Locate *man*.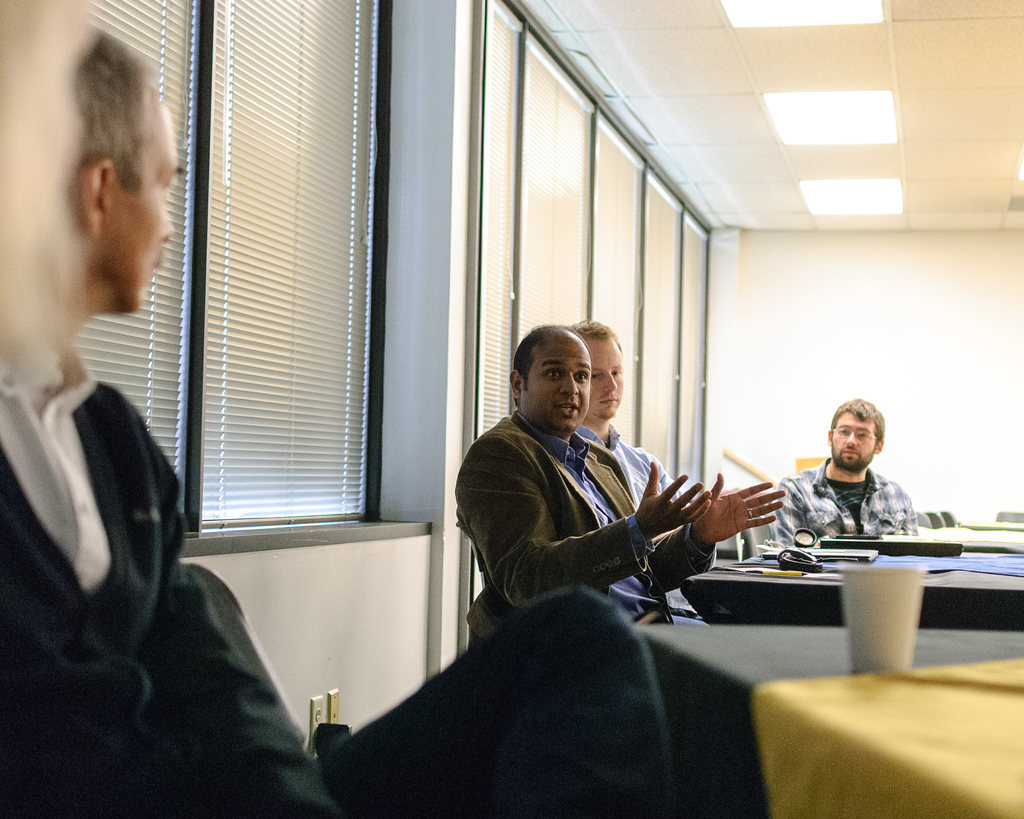
Bounding box: (x1=0, y1=19, x2=351, y2=818).
